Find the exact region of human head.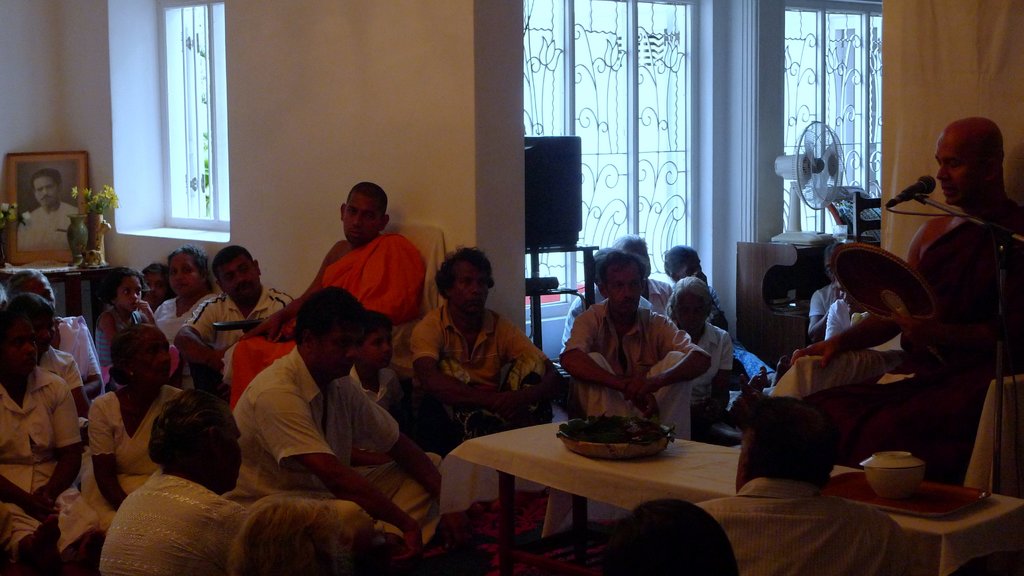
Exact region: crop(144, 262, 178, 303).
